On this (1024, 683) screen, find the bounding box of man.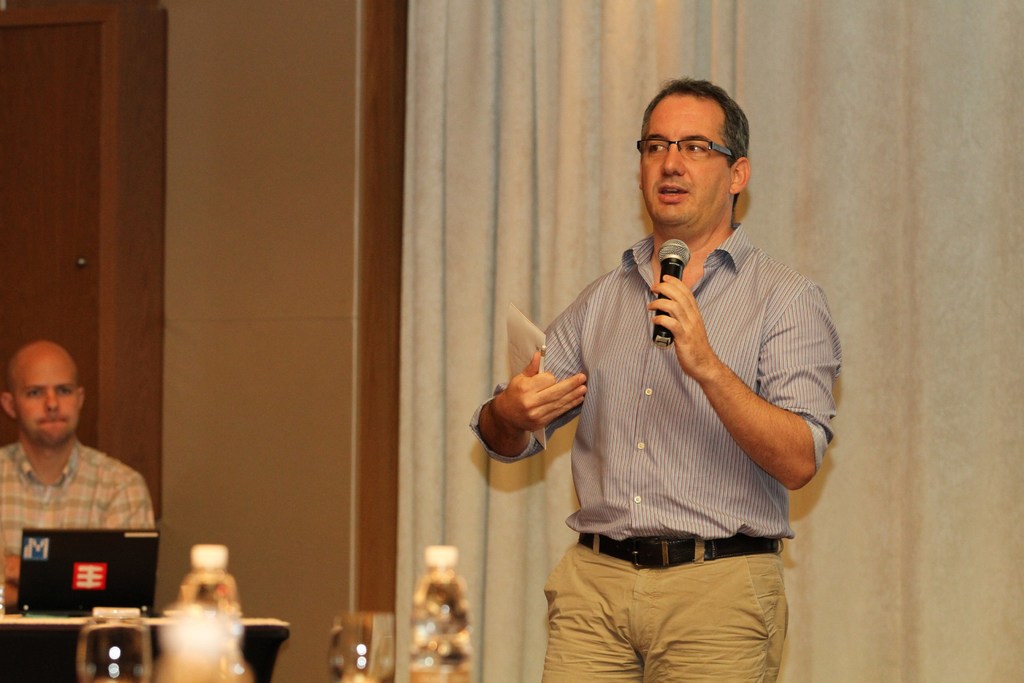
Bounding box: [0, 340, 152, 613].
